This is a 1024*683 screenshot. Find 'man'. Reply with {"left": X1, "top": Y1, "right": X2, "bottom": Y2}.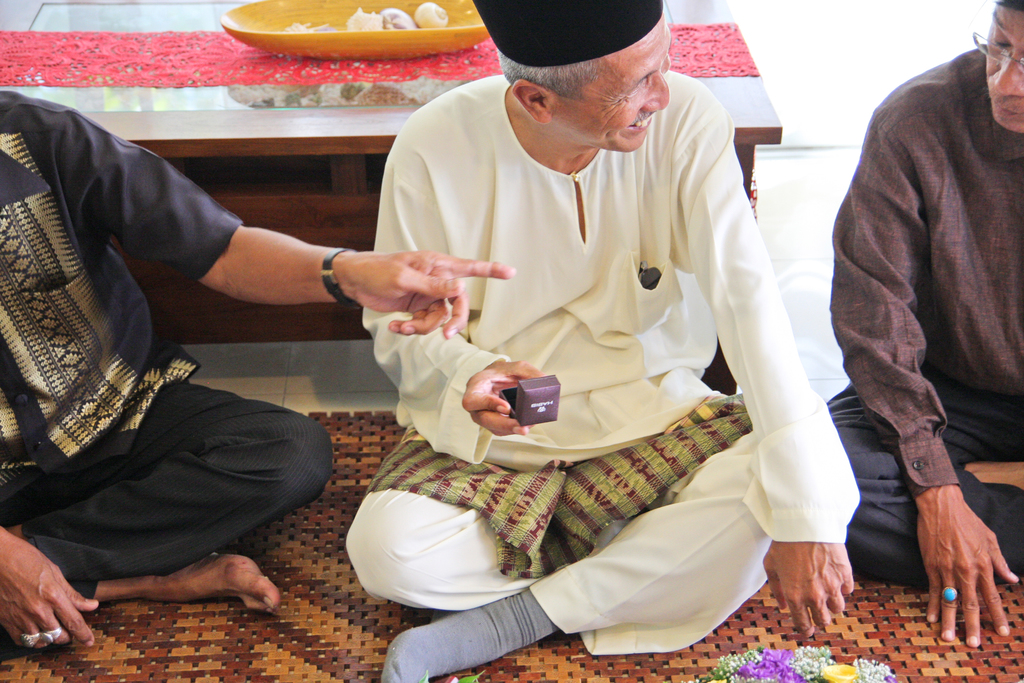
{"left": 318, "top": 51, "right": 896, "bottom": 652}.
